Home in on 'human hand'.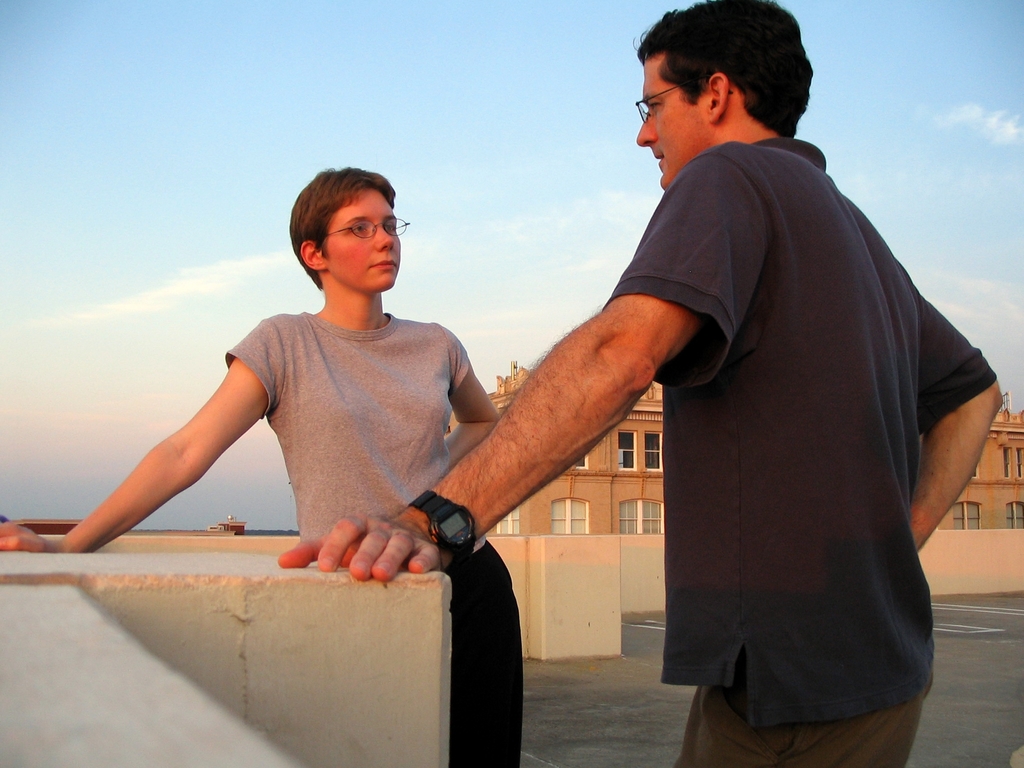
Homed in at select_region(335, 507, 429, 600).
